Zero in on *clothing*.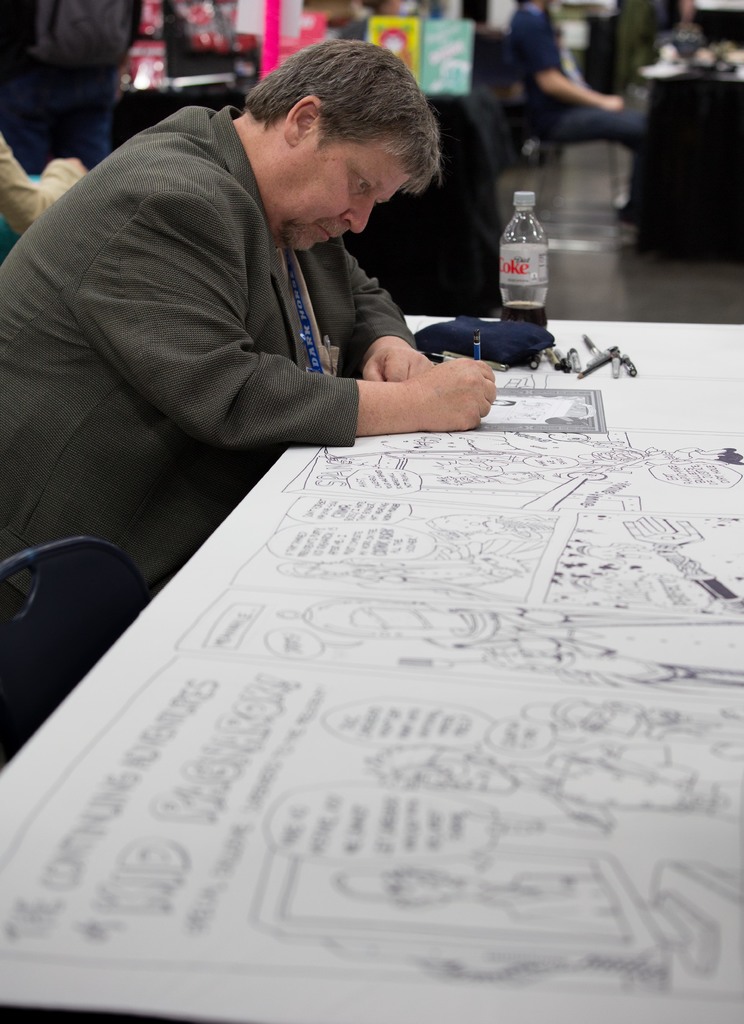
Zeroed in: BBox(512, 6, 652, 157).
